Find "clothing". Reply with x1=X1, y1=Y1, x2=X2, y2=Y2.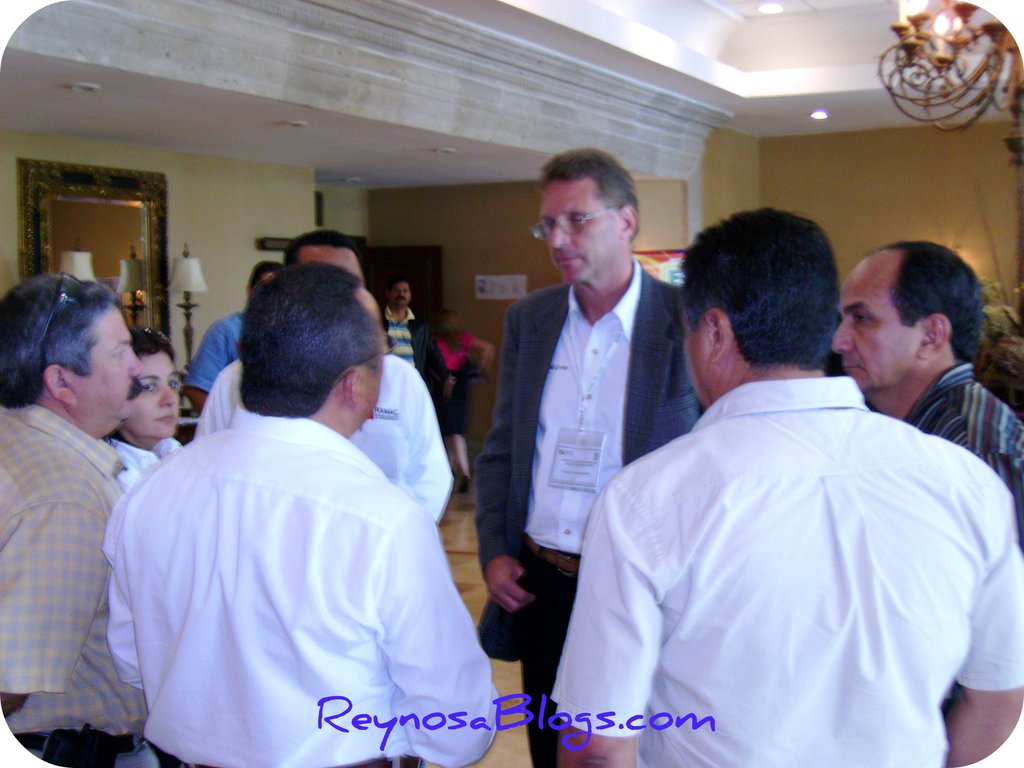
x1=429, y1=328, x2=489, y2=437.
